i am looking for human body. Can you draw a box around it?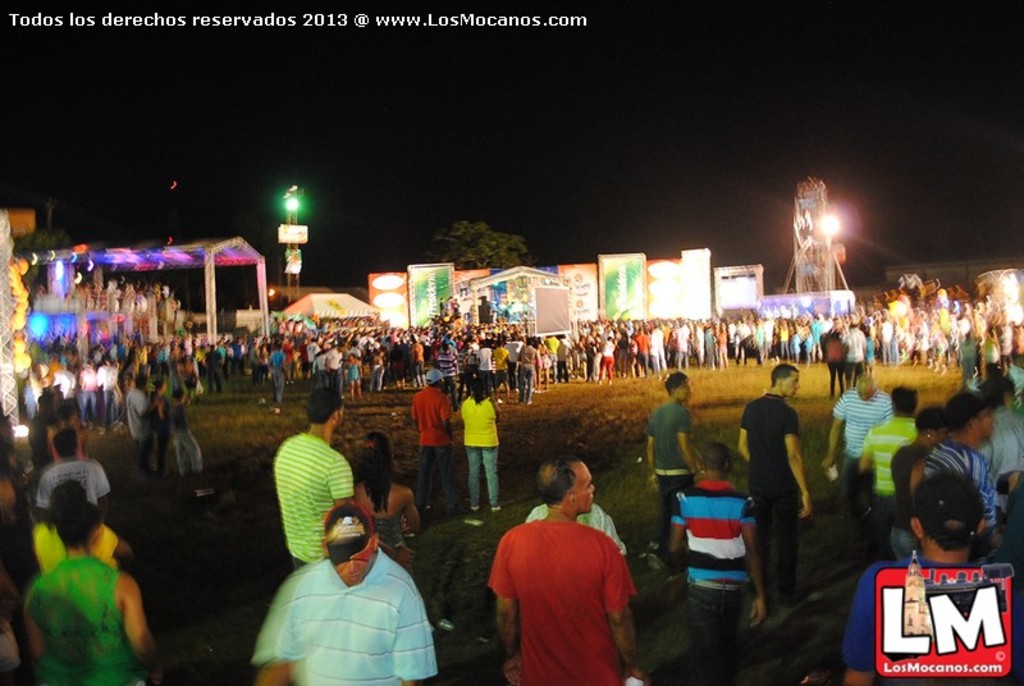
Sure, the bounding box is 824:394:895:499.
